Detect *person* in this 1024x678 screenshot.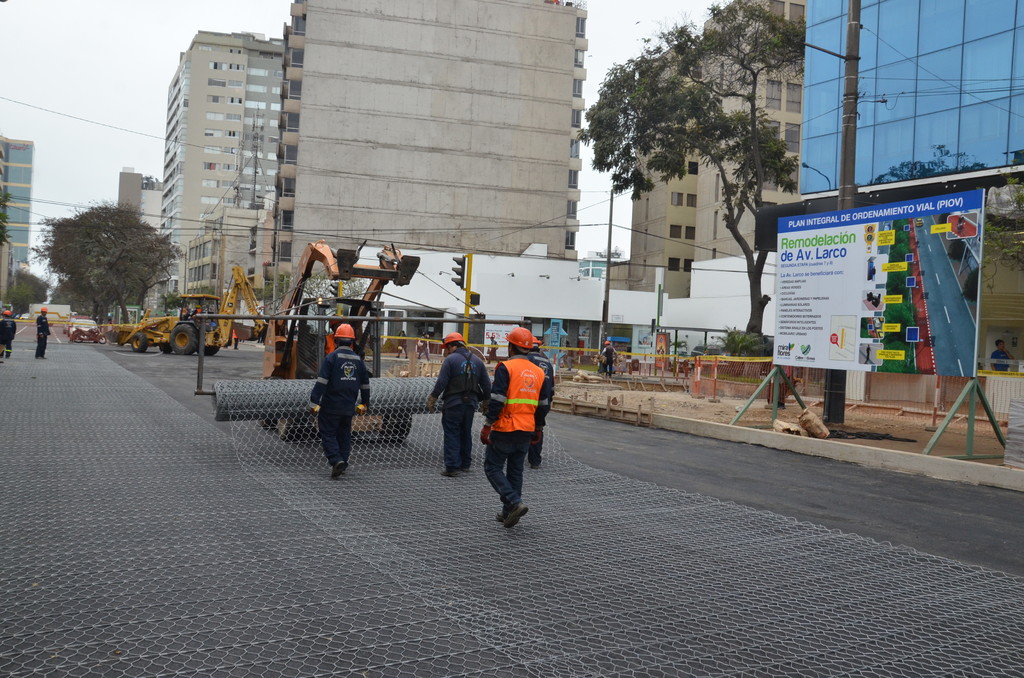
Detection: l=426, t=332, r=491, b=474.
